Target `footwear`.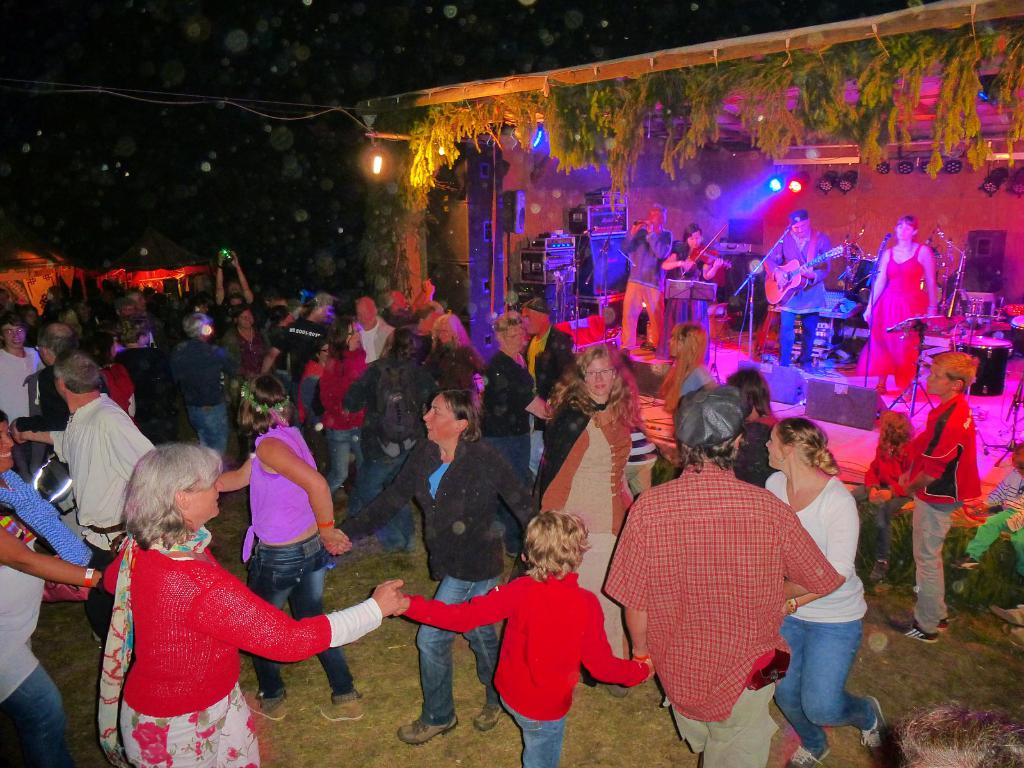
Target region: rect(397, 718, 461, 746).
